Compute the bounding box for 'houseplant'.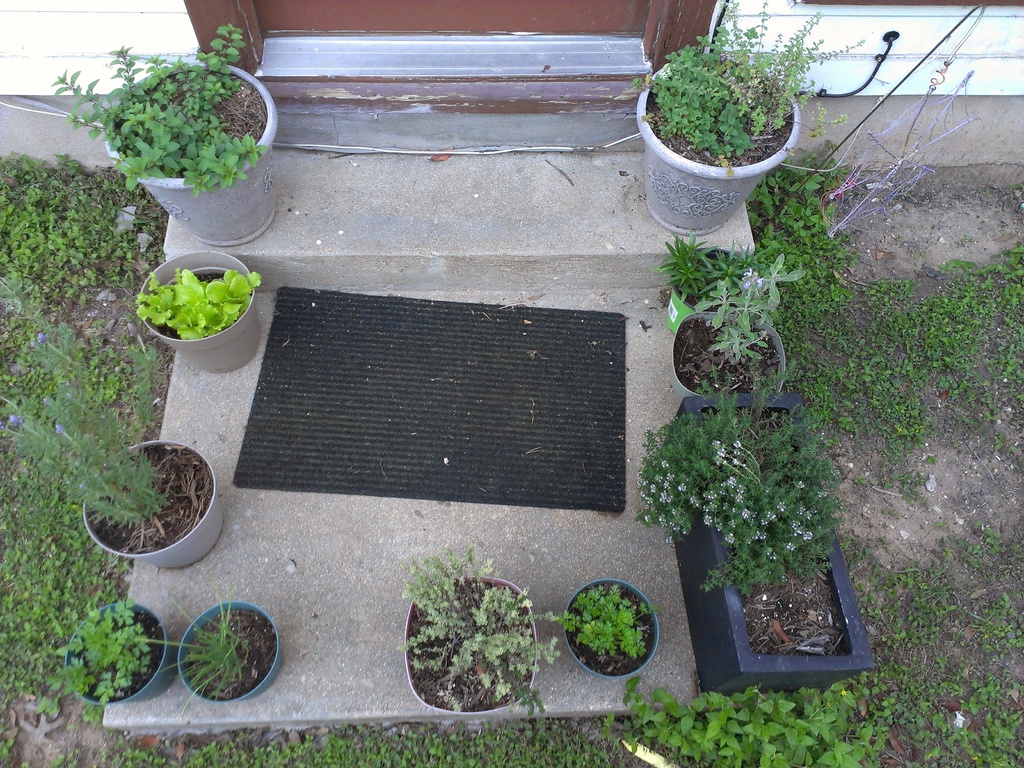
(x1=147, y1=596, x2=282, y2=704).
